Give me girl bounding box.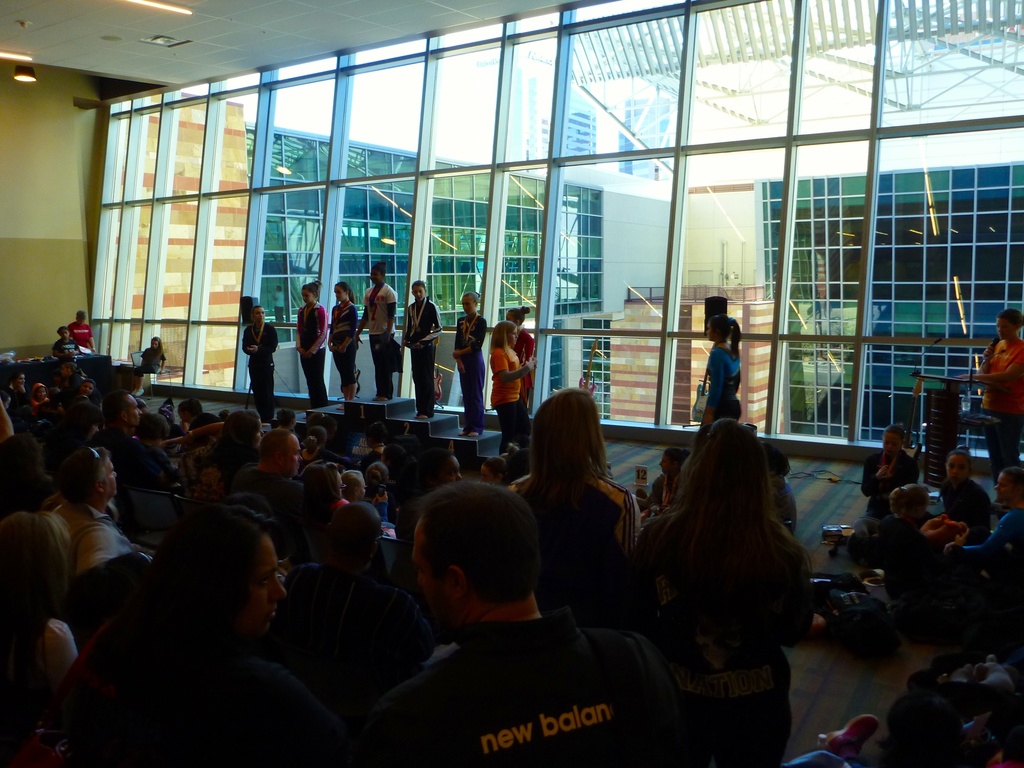
bbox=(402, 281, 445, 421).
